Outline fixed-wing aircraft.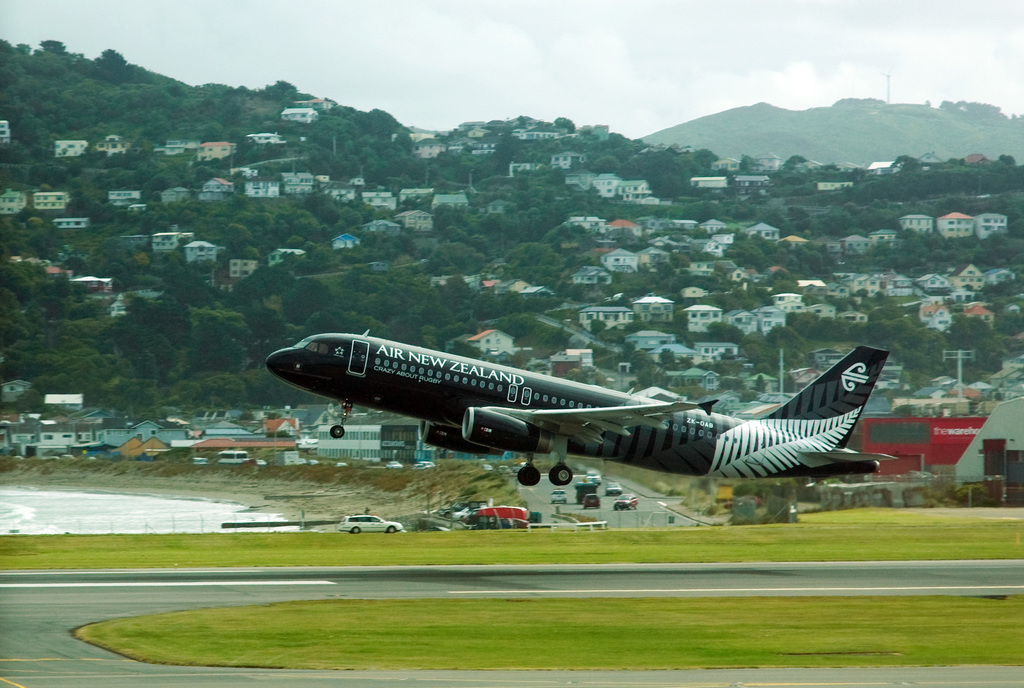
Outline: <bbox>270, 332, 897, 480</bbox>.
